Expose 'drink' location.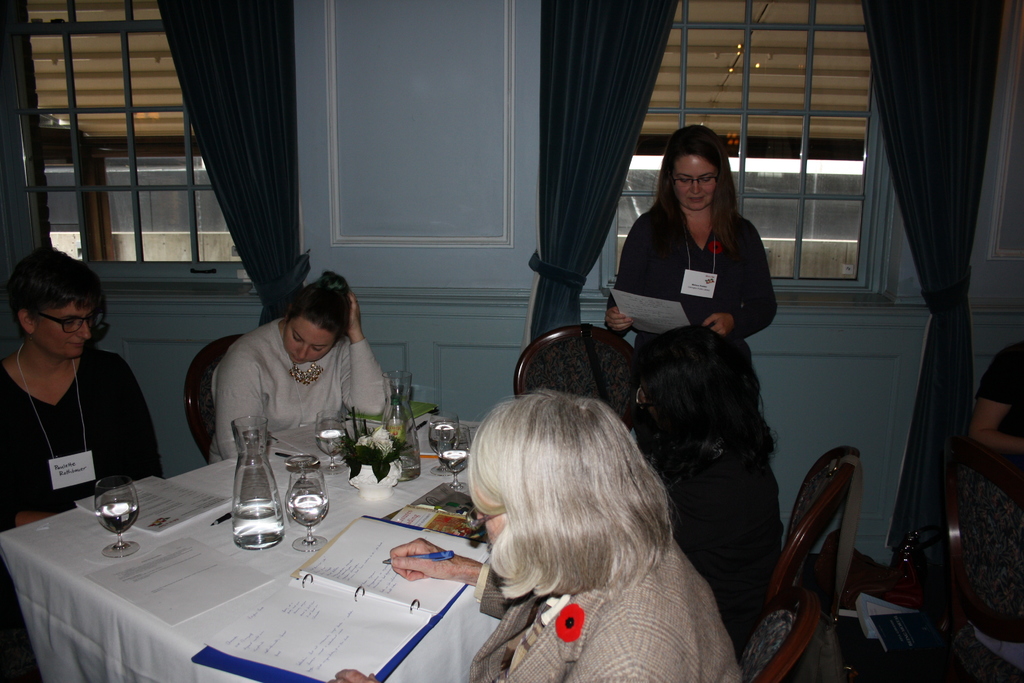
Exposed at [x1=236, y1=498, x2=283, y2=548].
